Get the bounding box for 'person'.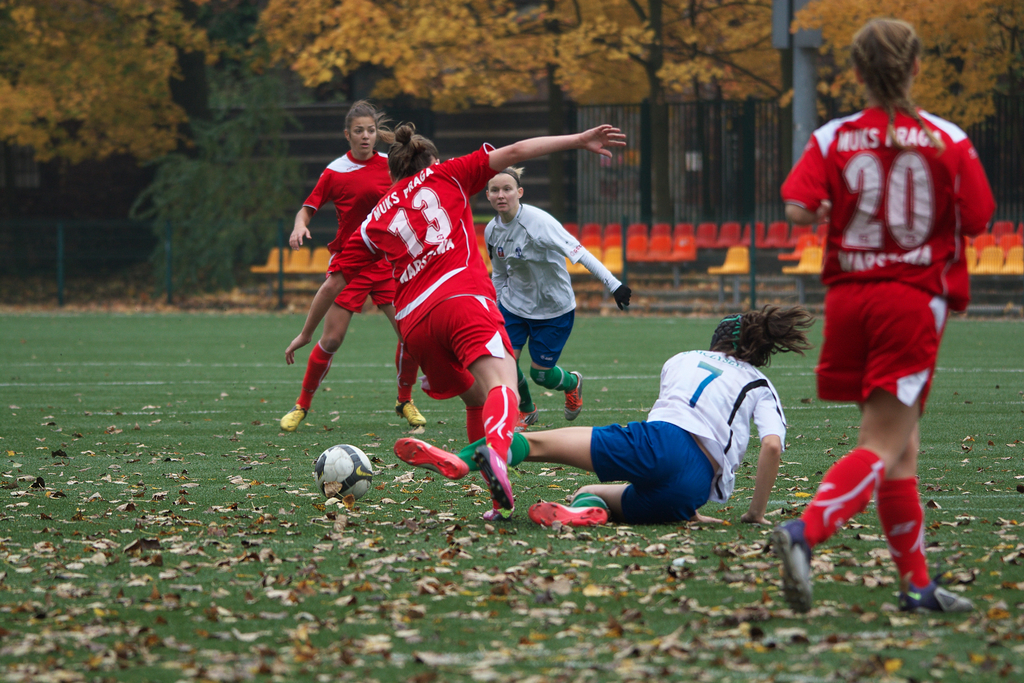
left=774, top=16, right=996, bottom=615.
